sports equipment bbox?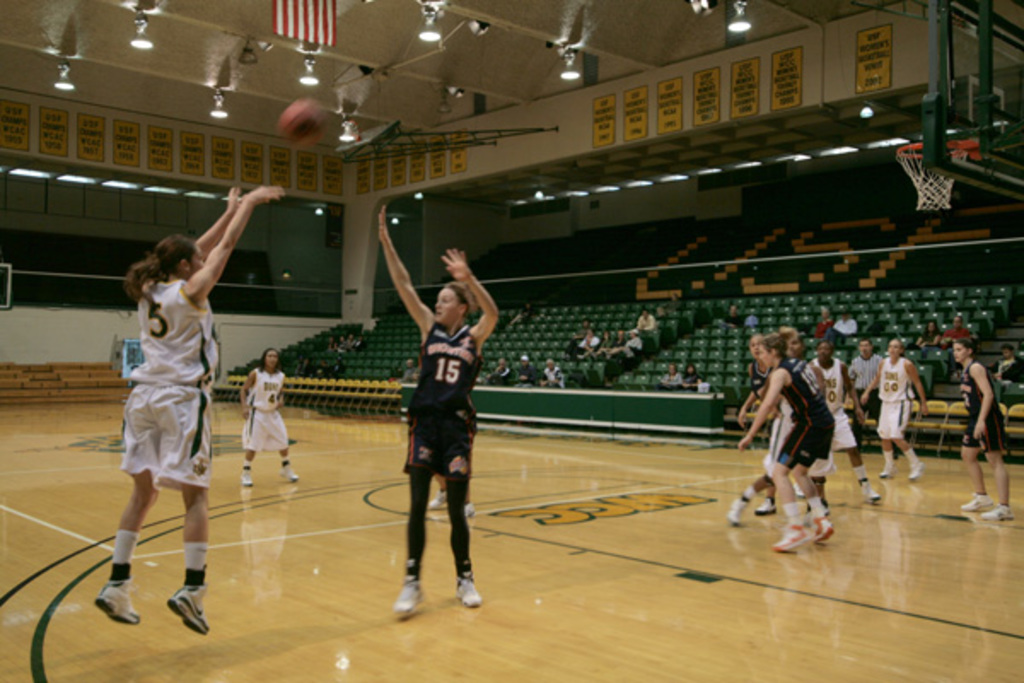
(left=816, top=517, right=835, bottom=541)
